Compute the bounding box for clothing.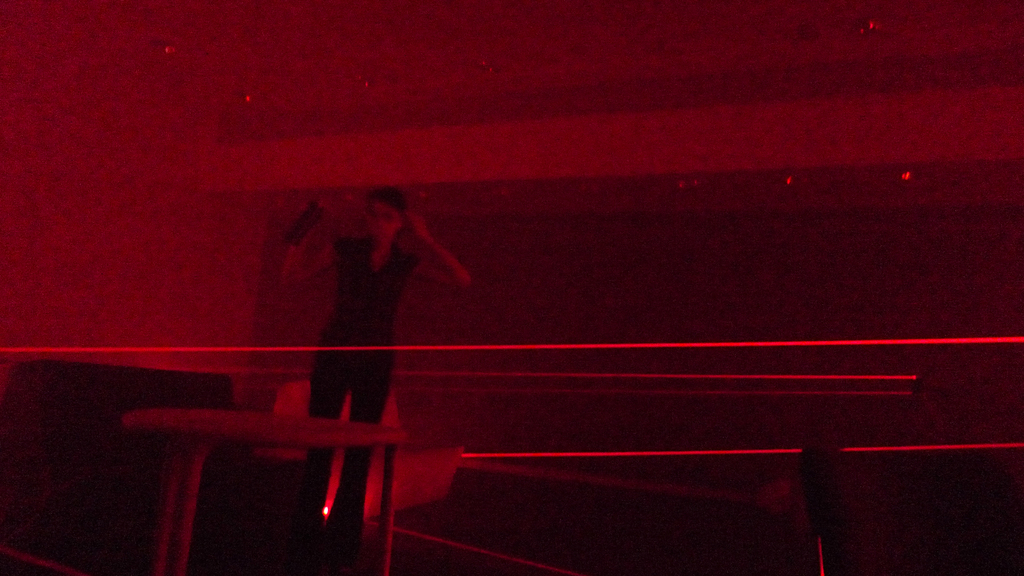
x1=305 y1=234 x2=420 y2=545.
